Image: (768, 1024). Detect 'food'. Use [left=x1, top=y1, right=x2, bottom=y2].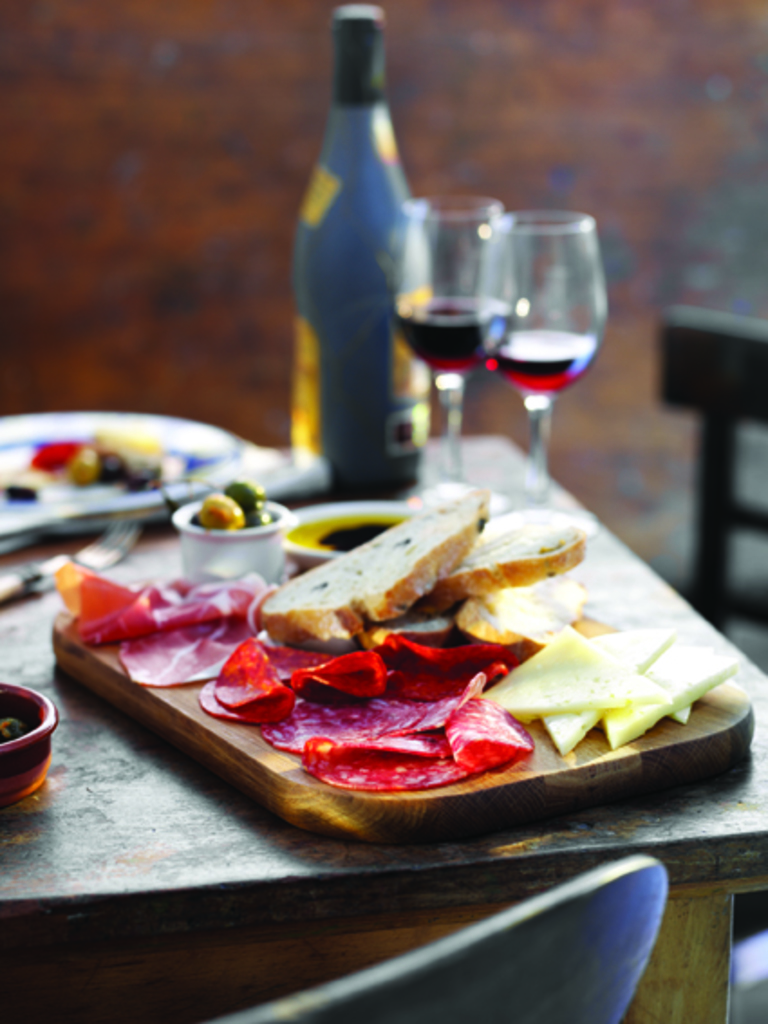
[left=260, top=495, right=488, bottom=645].
